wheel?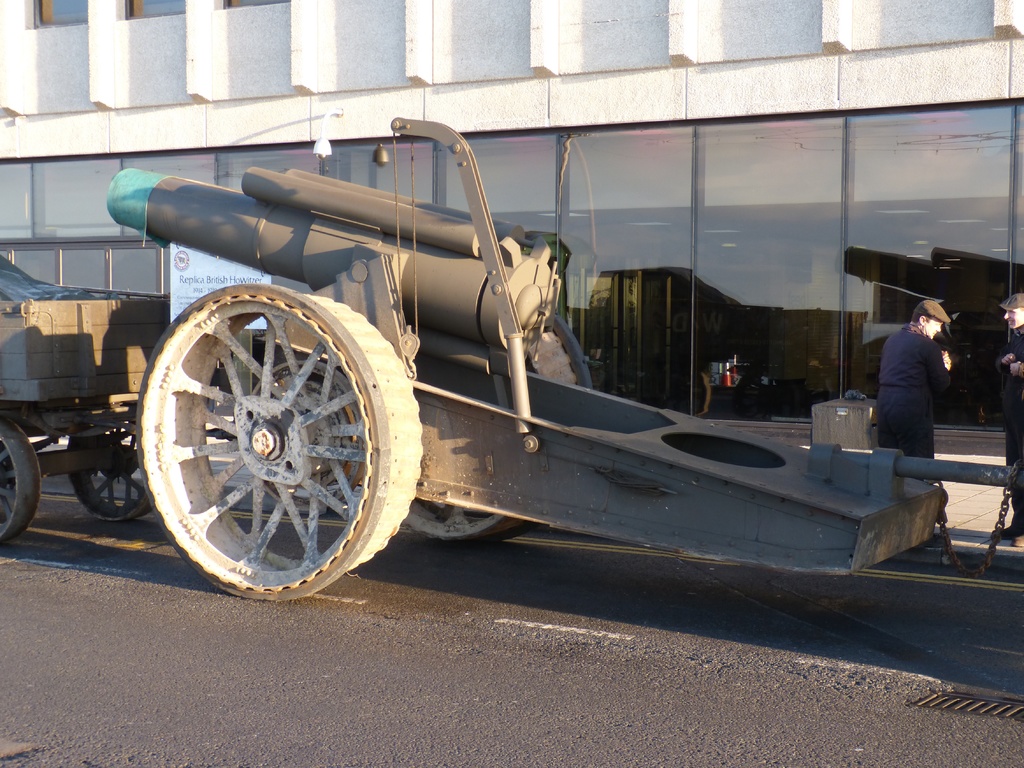
crop(72, 420, 151, 522)
